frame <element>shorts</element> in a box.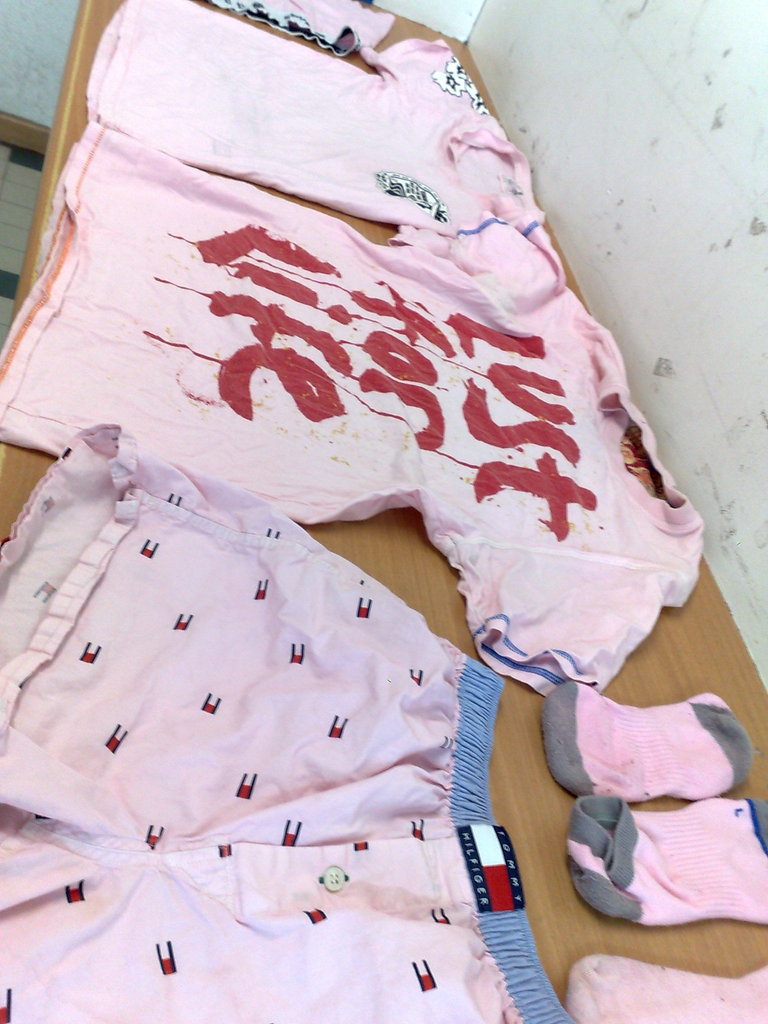
(0,420,573,1023).
